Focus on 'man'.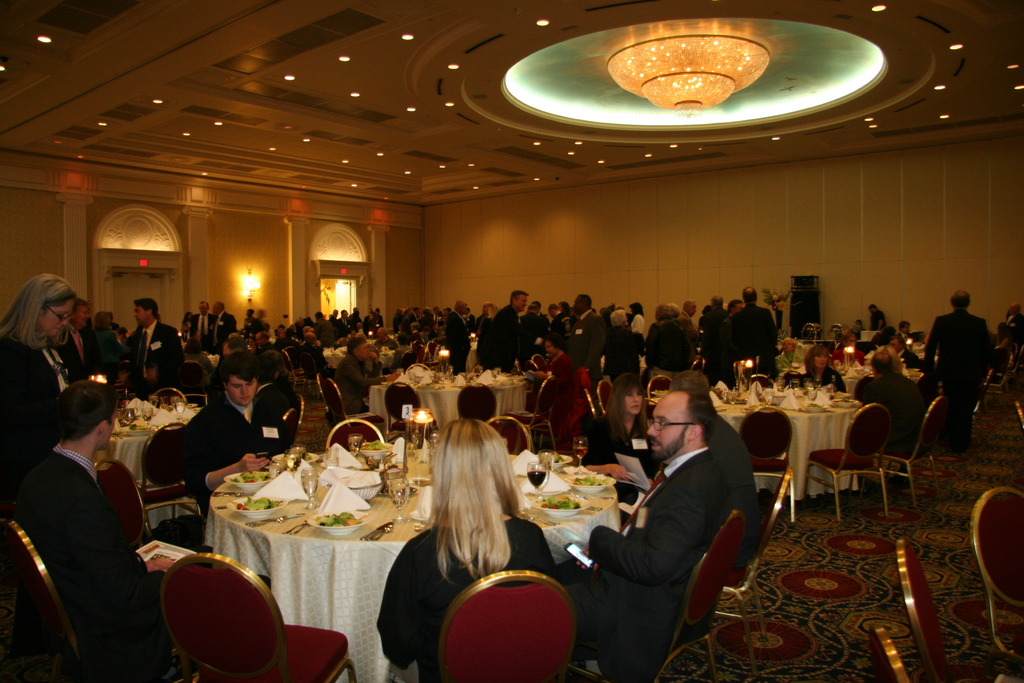
Focused at 566, 288, 611, 381.
